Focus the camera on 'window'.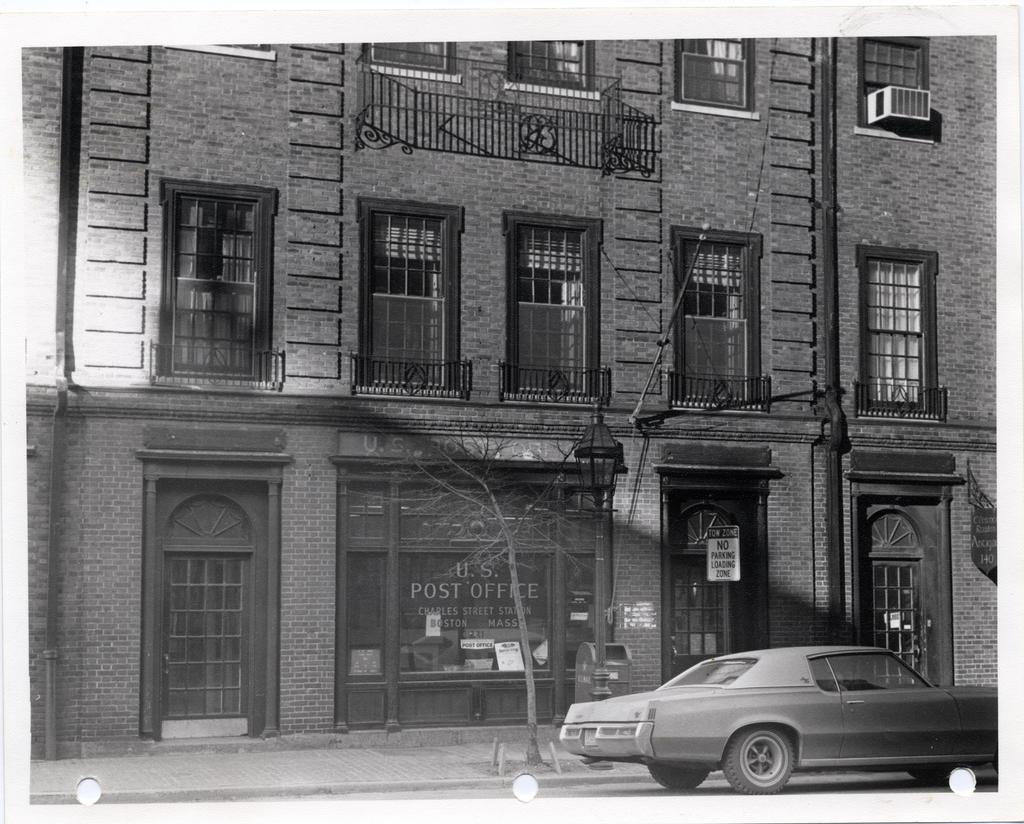
Focus region: BBox(362, 35, 465, 81).
